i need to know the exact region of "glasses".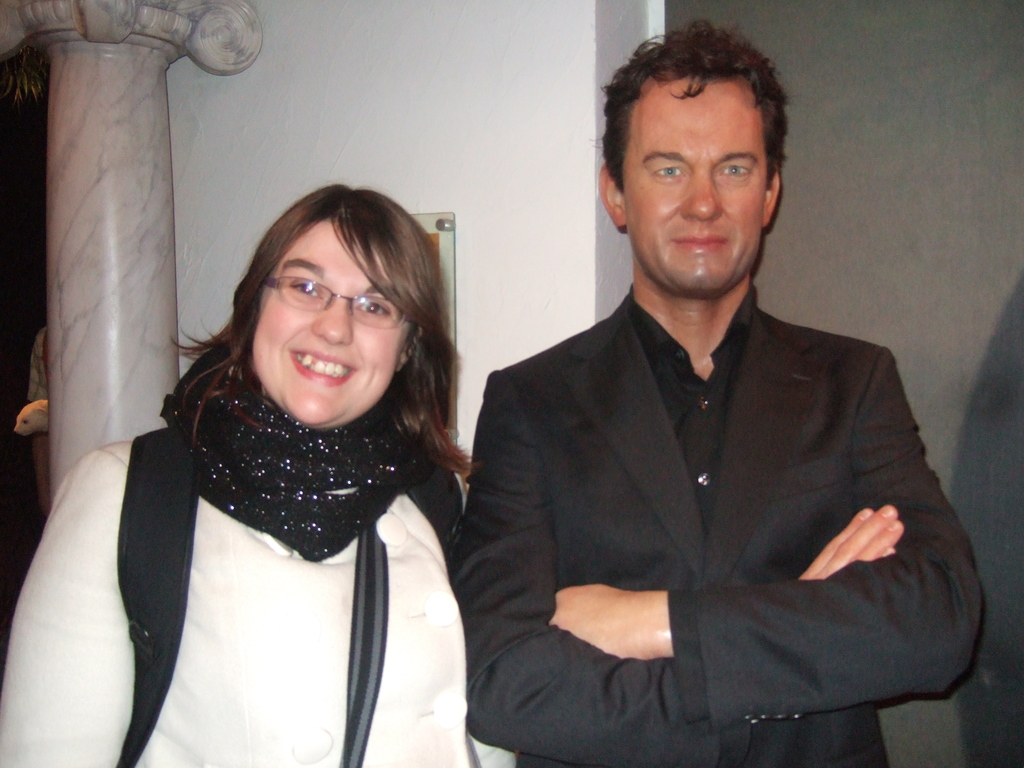
Region: x1=246 y1=276 x2=402 y2=333.
